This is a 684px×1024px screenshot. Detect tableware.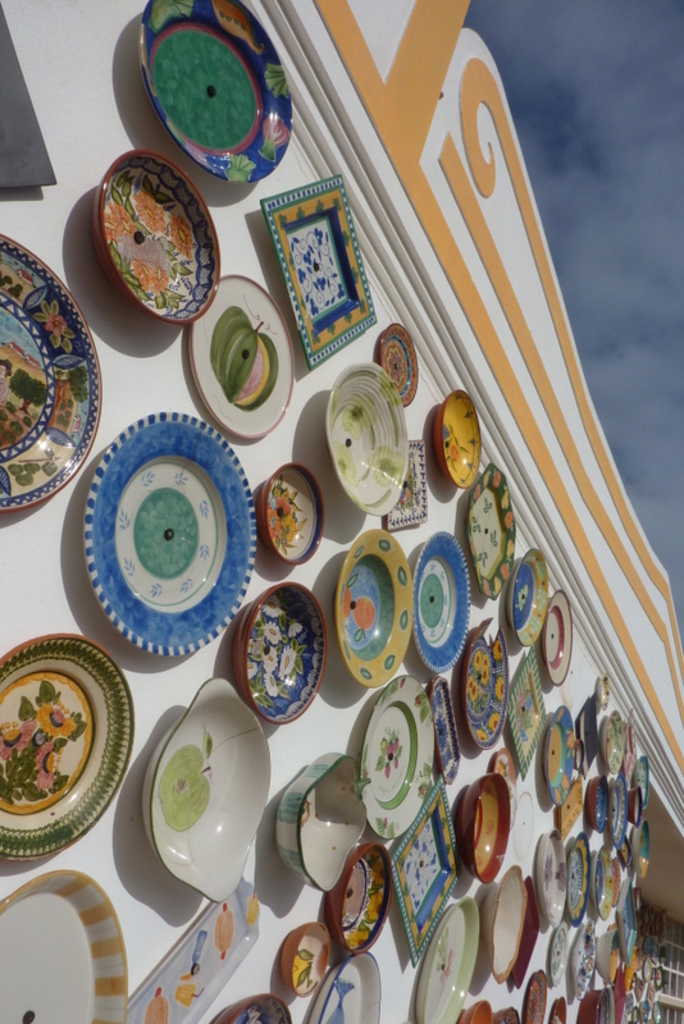
box=[509, 556, 550, 641].
